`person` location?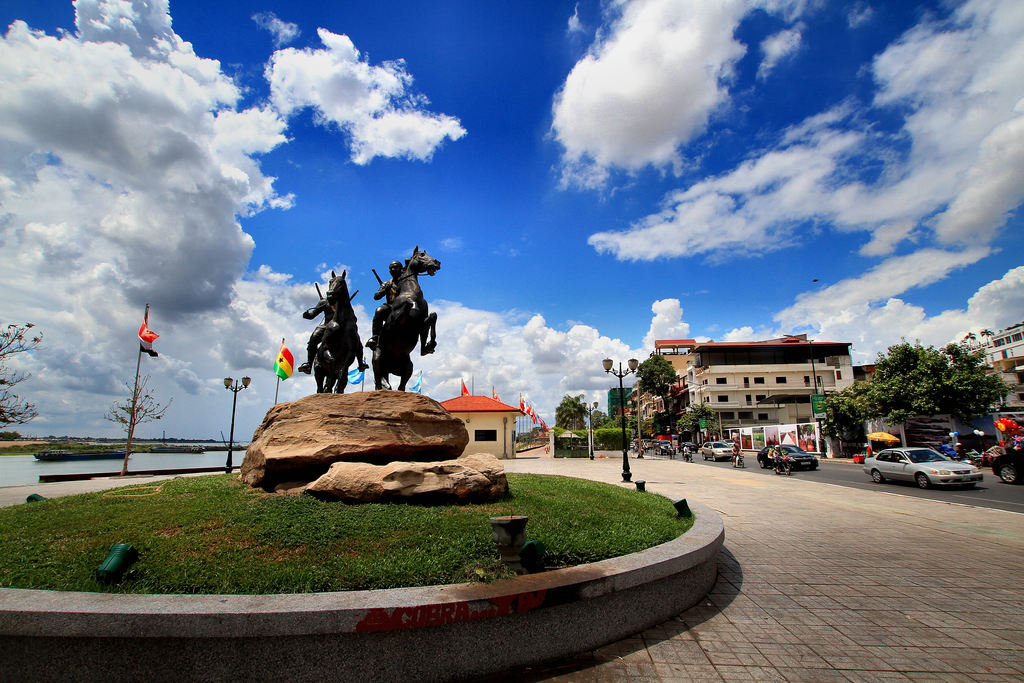
685/447/692/464
